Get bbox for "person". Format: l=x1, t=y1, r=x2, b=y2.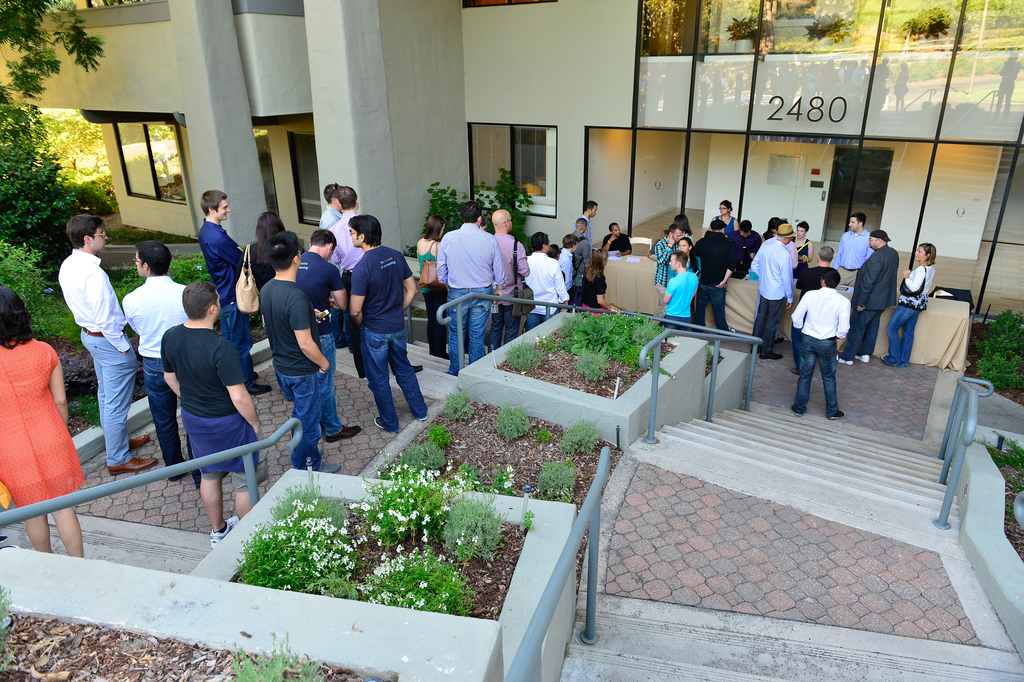
l=748, t=226, r=796, b=360.
